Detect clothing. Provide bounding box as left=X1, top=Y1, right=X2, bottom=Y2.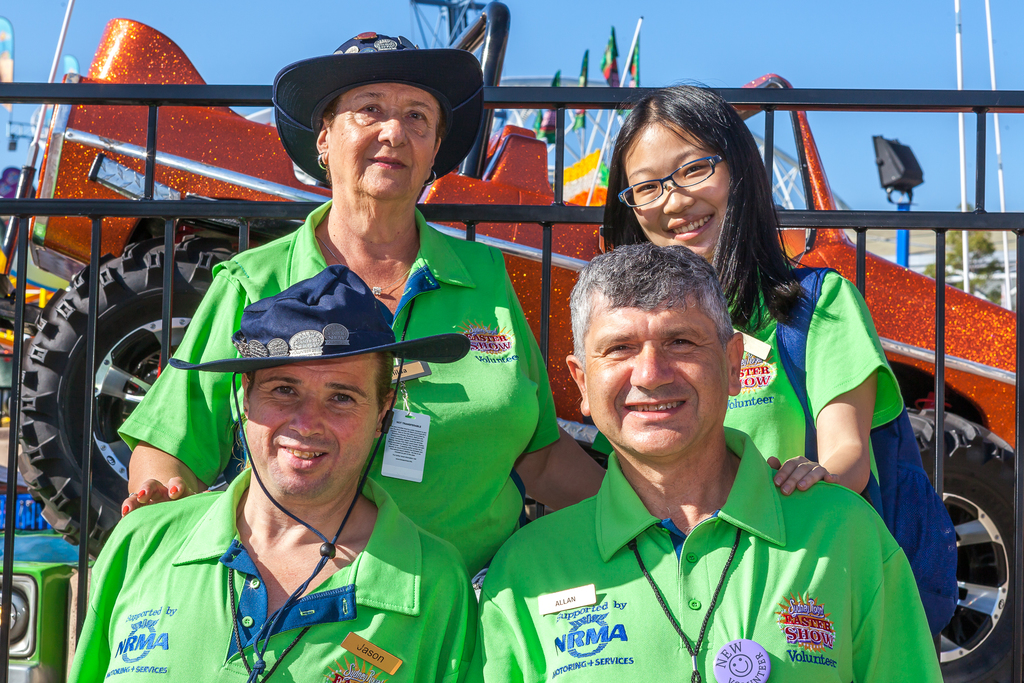
left=490, top=391, right=886, bottom=679.
